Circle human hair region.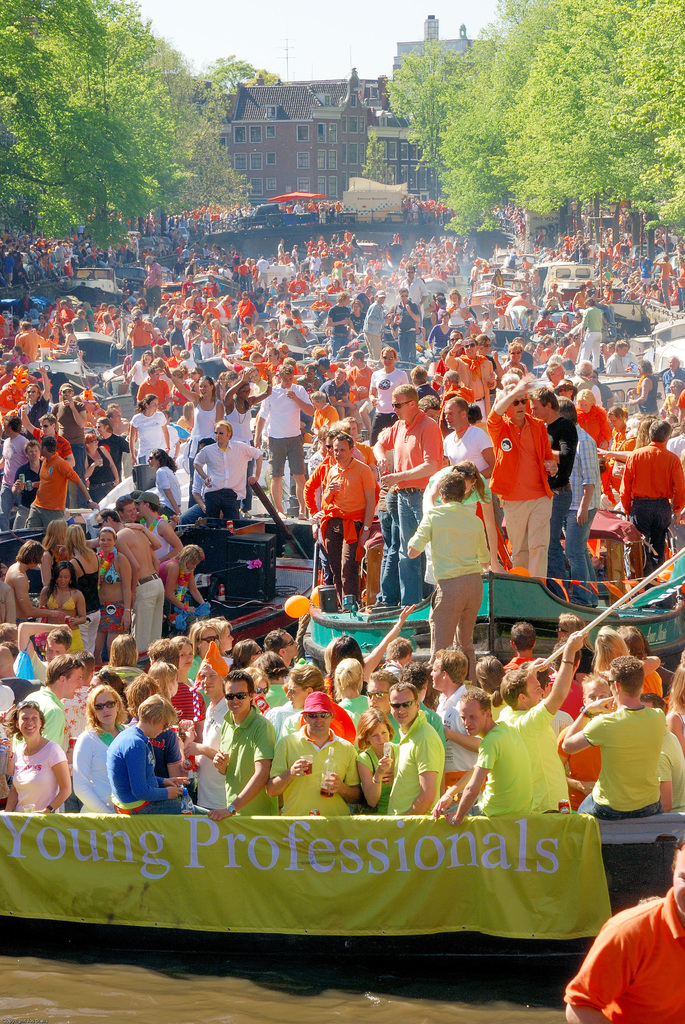
Region: {"x1": 381, "y1": 636, "x2": 413, "y2": 662}.
